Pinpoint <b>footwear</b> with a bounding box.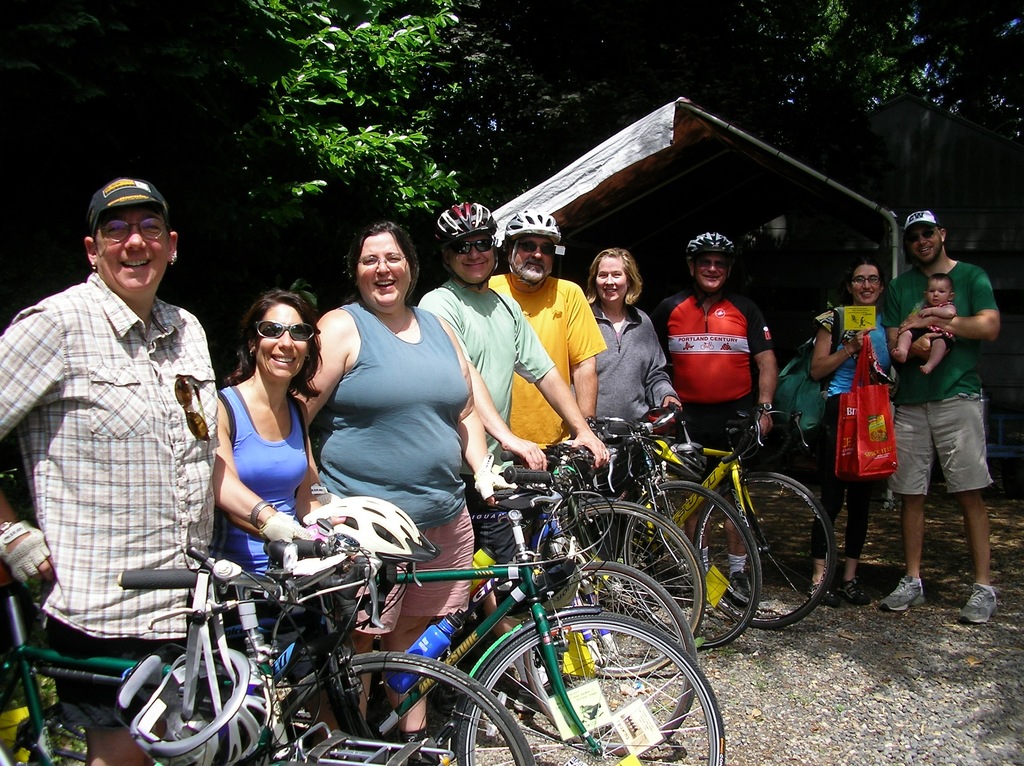
l=847, t=582, r=868, b=605.
